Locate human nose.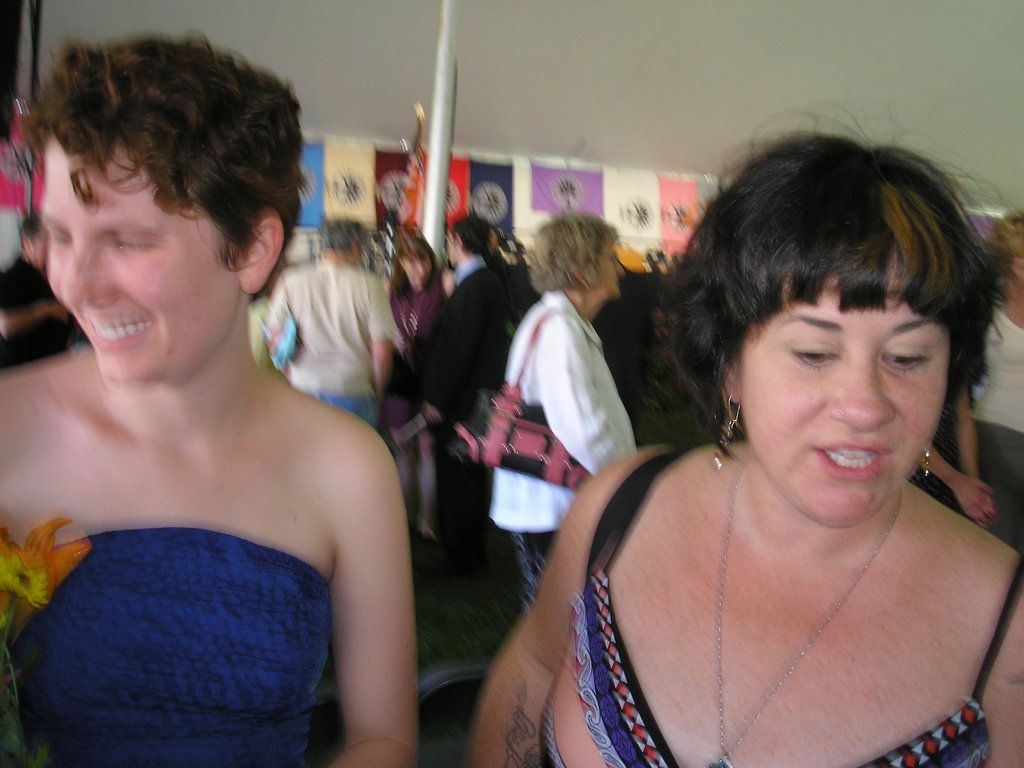
Bounding box: (828, 352, 897, 433).
